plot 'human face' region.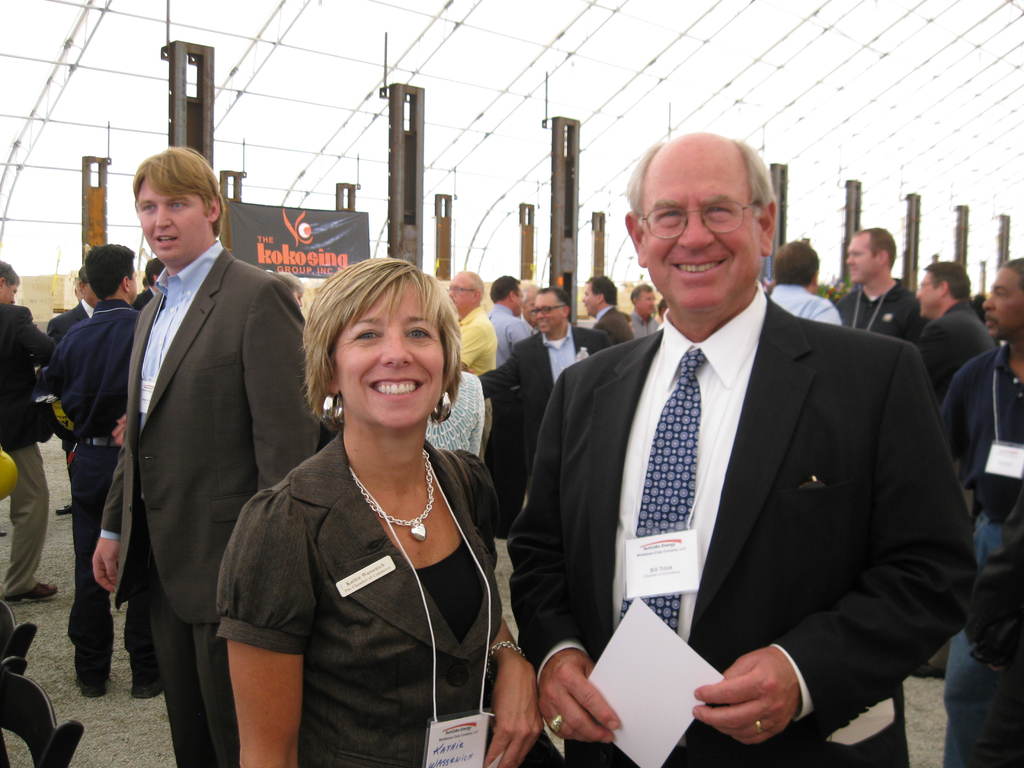
Plotted at {"x1": 531, "y1": 294, "x2": 563, "y2": 335}.
